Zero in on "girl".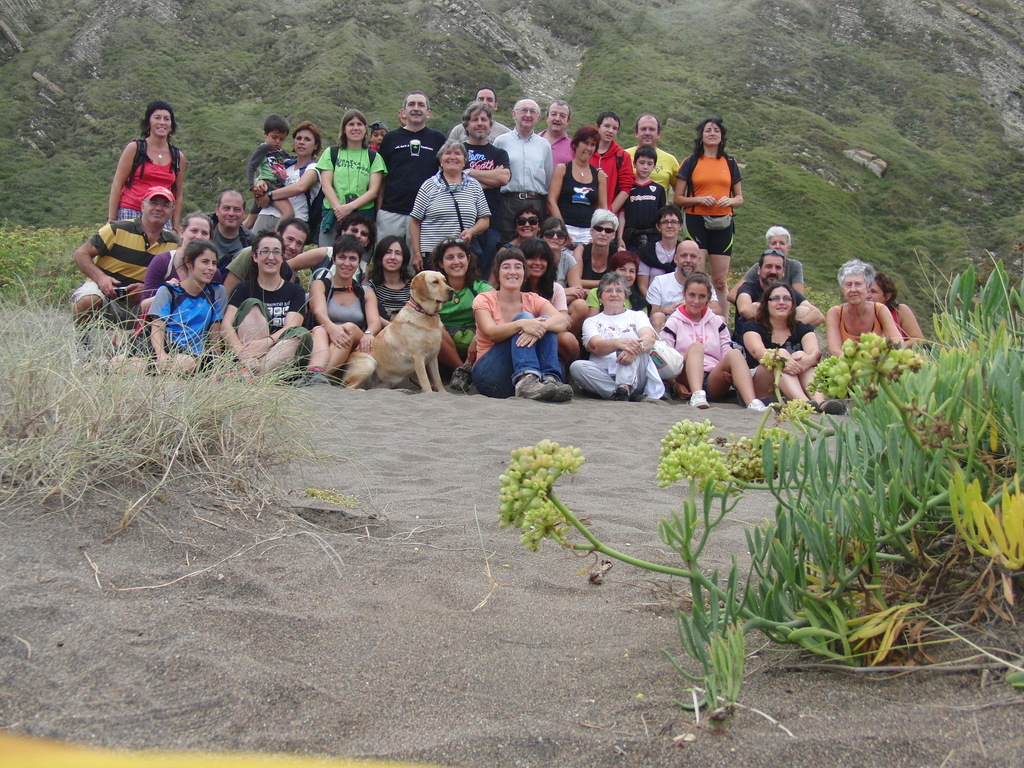
Zeroed in: 542/221/579/295.
